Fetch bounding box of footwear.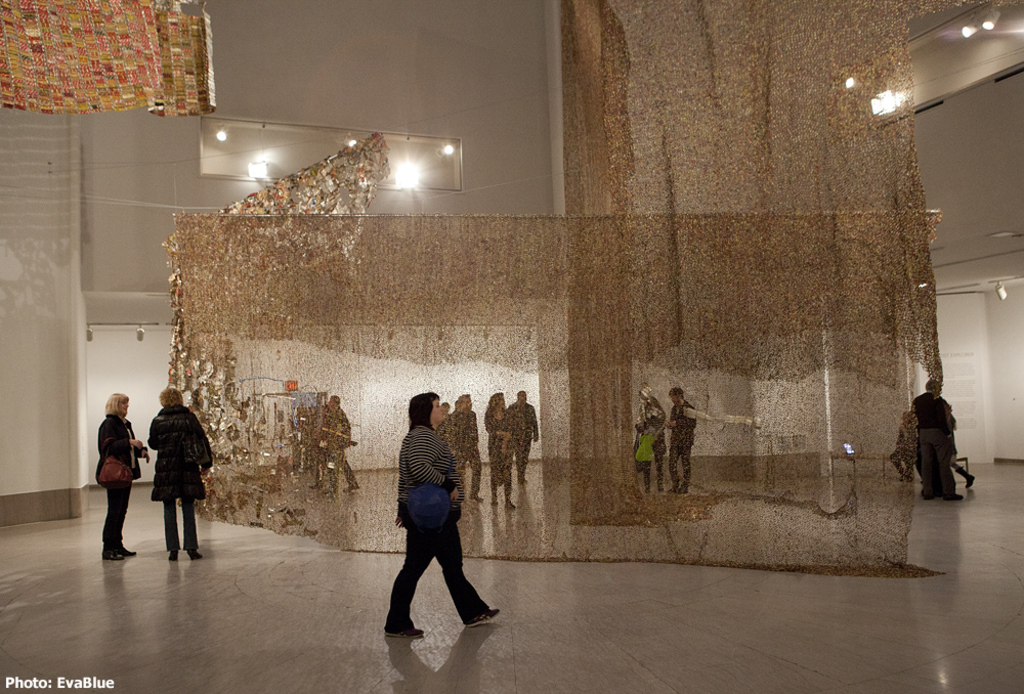
Bbox: <region>925, 489, 934, 498</region>.
